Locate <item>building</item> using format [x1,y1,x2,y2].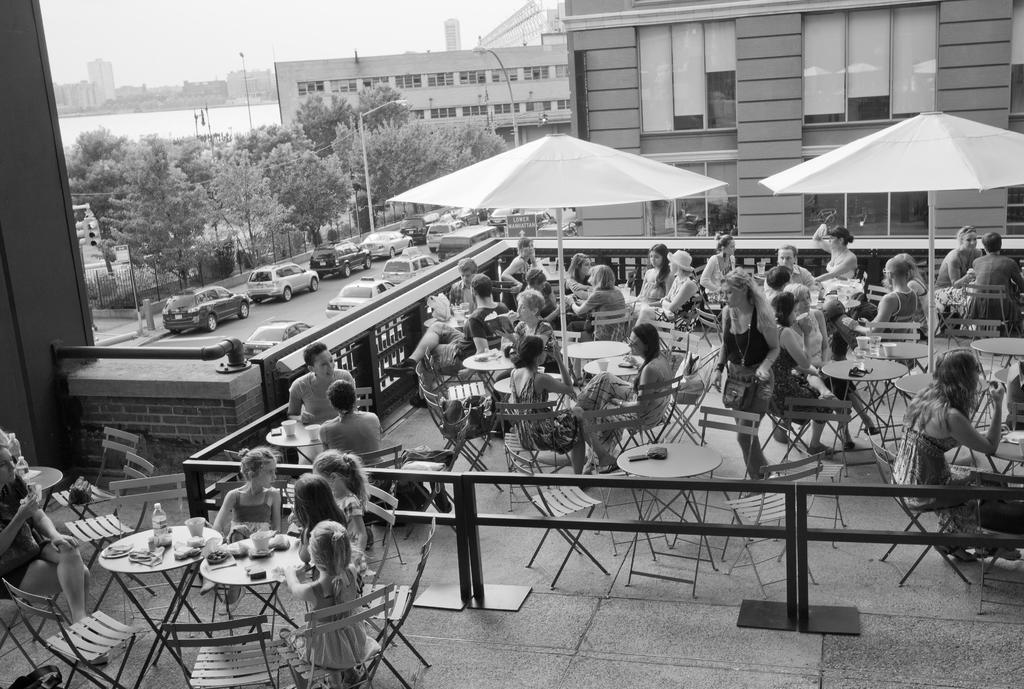
[275,47,573,133].
